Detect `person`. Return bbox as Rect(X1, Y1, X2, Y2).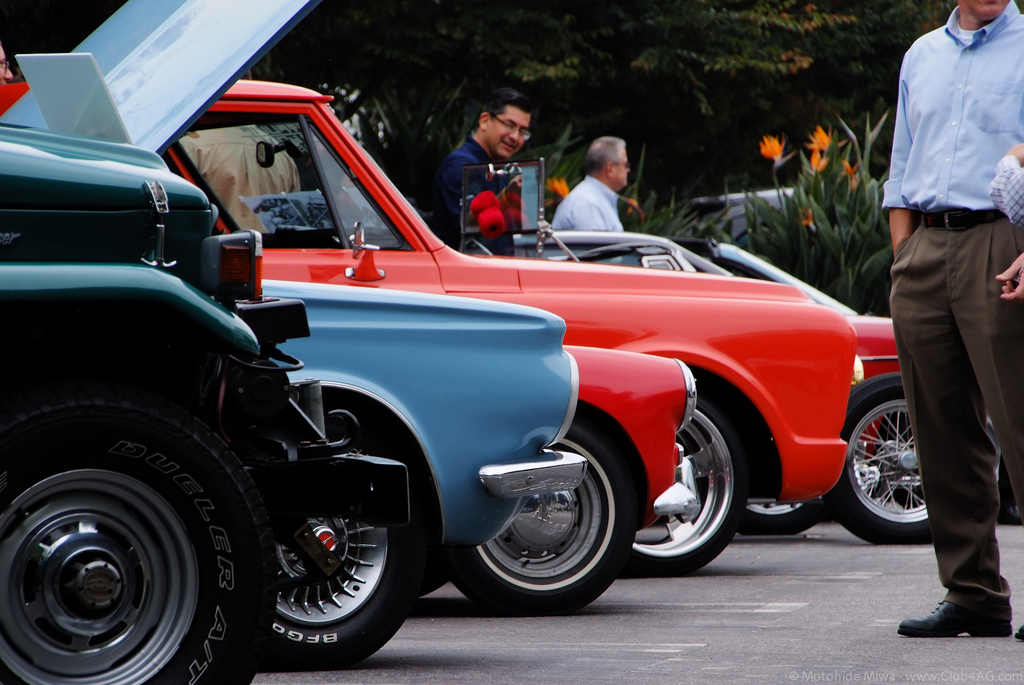
Rect(888, 0, 1023, 647).
